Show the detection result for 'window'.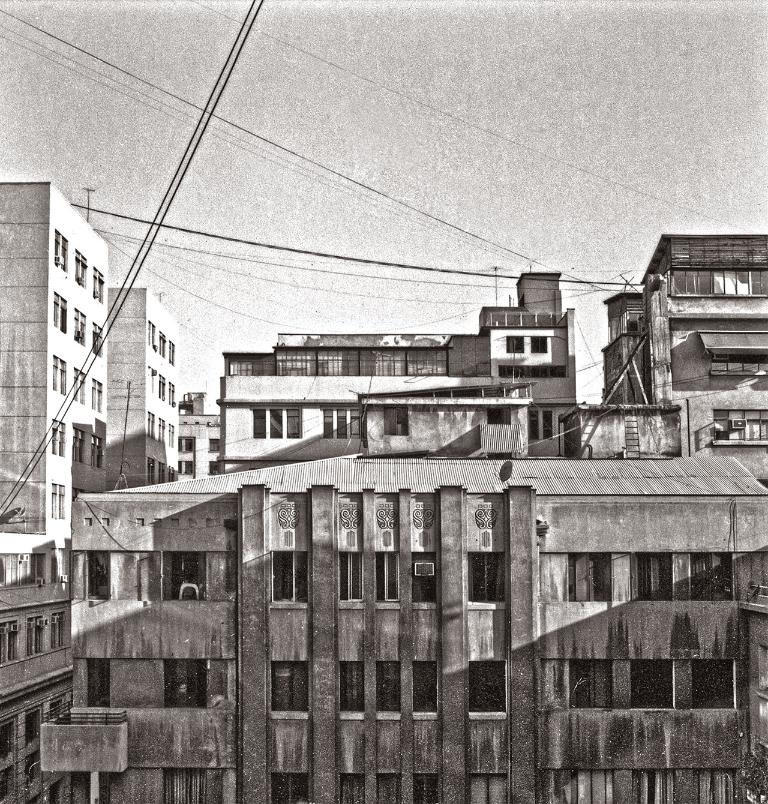
[48, 485, 66, 518].
